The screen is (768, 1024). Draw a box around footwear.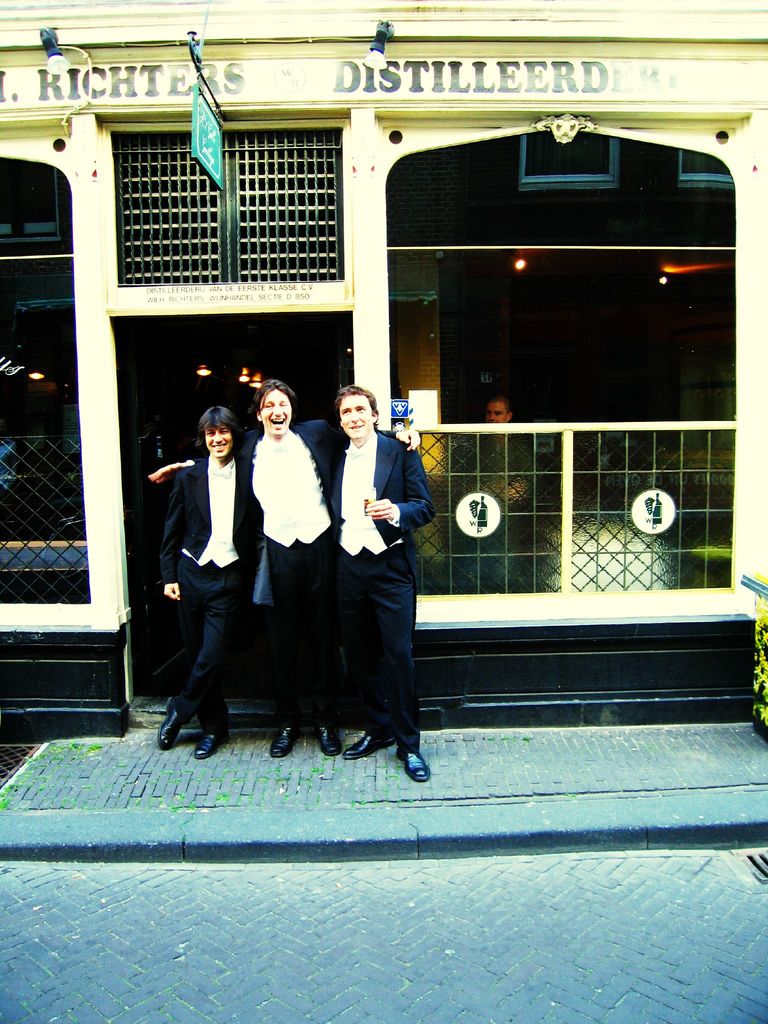
BBox(344, 737, 381, 764).
